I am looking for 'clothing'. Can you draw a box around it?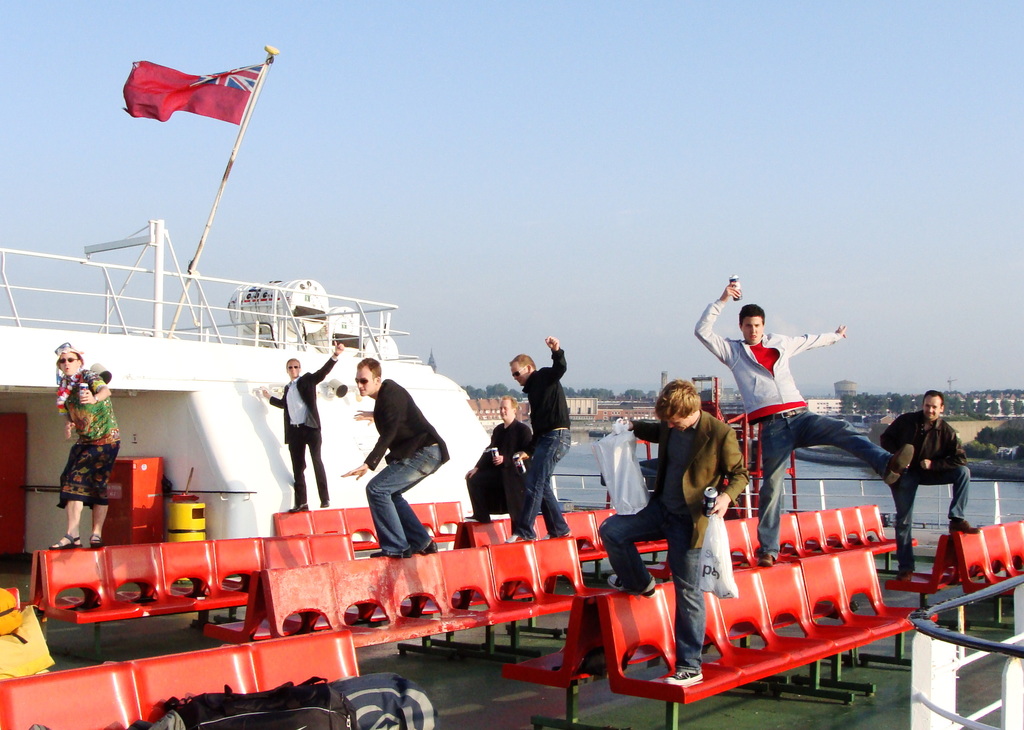
Sure, the bounding box is bbox(264, 360, 321, 502).
